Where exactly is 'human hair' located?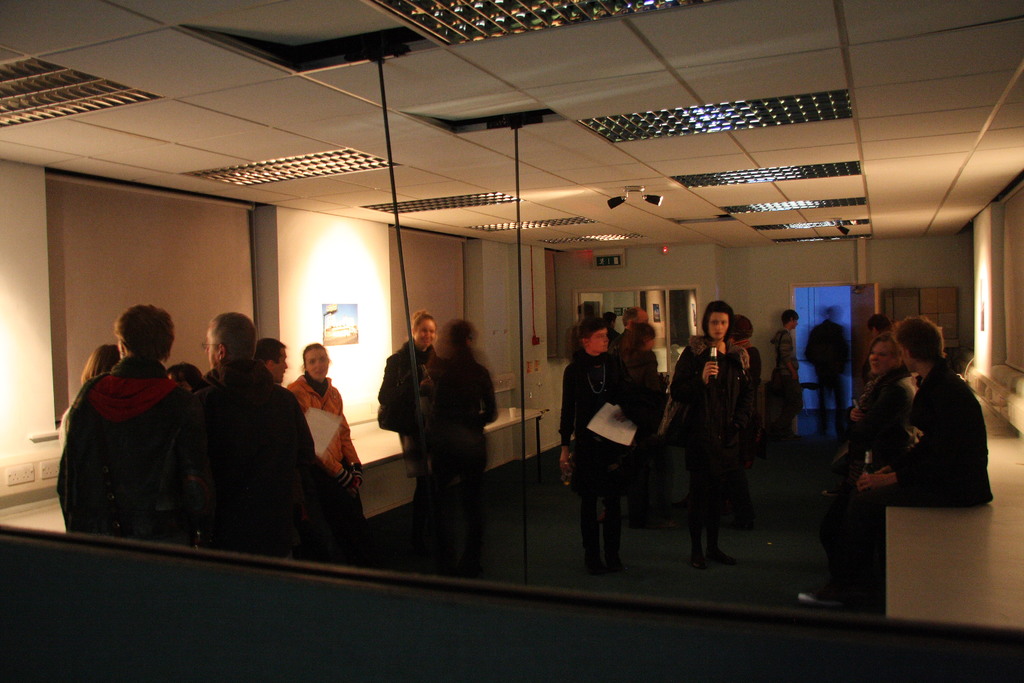
Its bounding box is bbox=[893, 315, 950, 361].
